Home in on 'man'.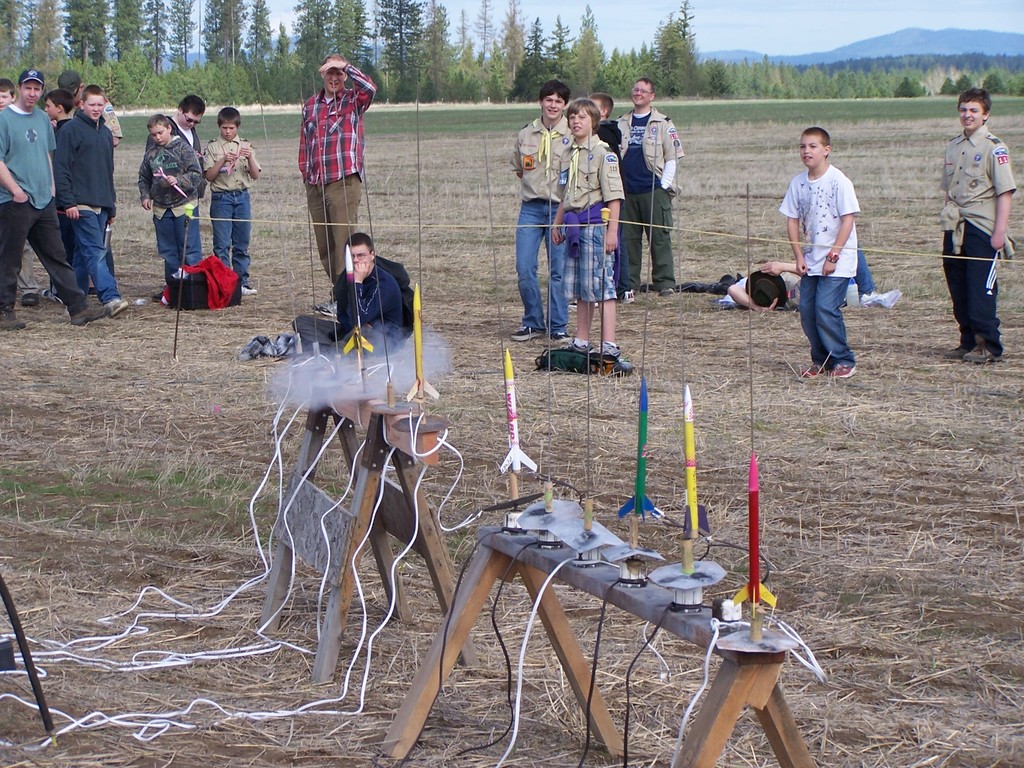
Homed in at 499,74,578,346.
